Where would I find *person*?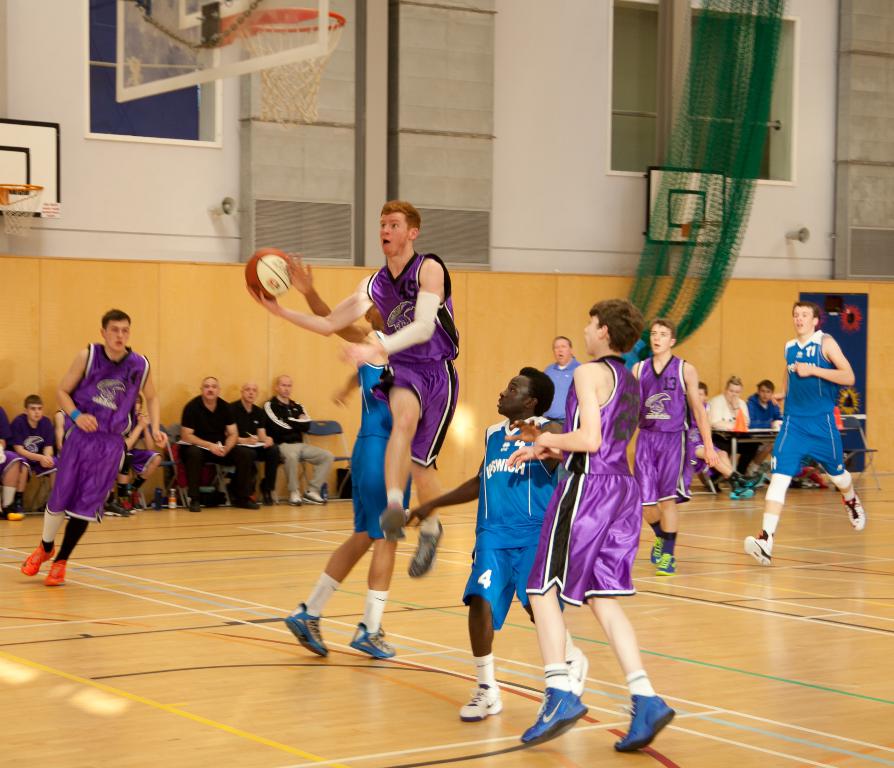
At box(25, 309, 162, 587).
